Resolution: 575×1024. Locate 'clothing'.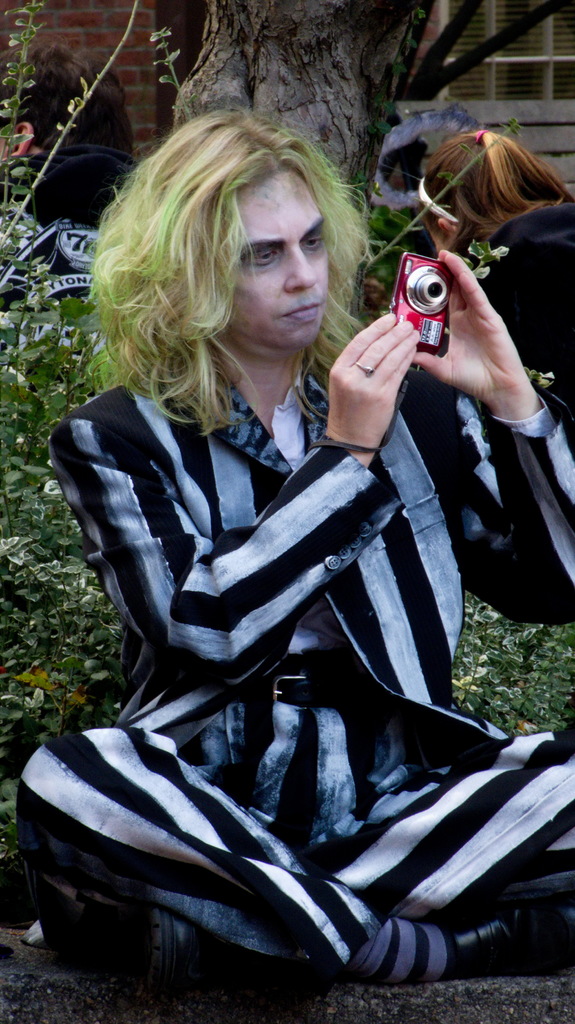
BBox(466, 192, 574, 431).
